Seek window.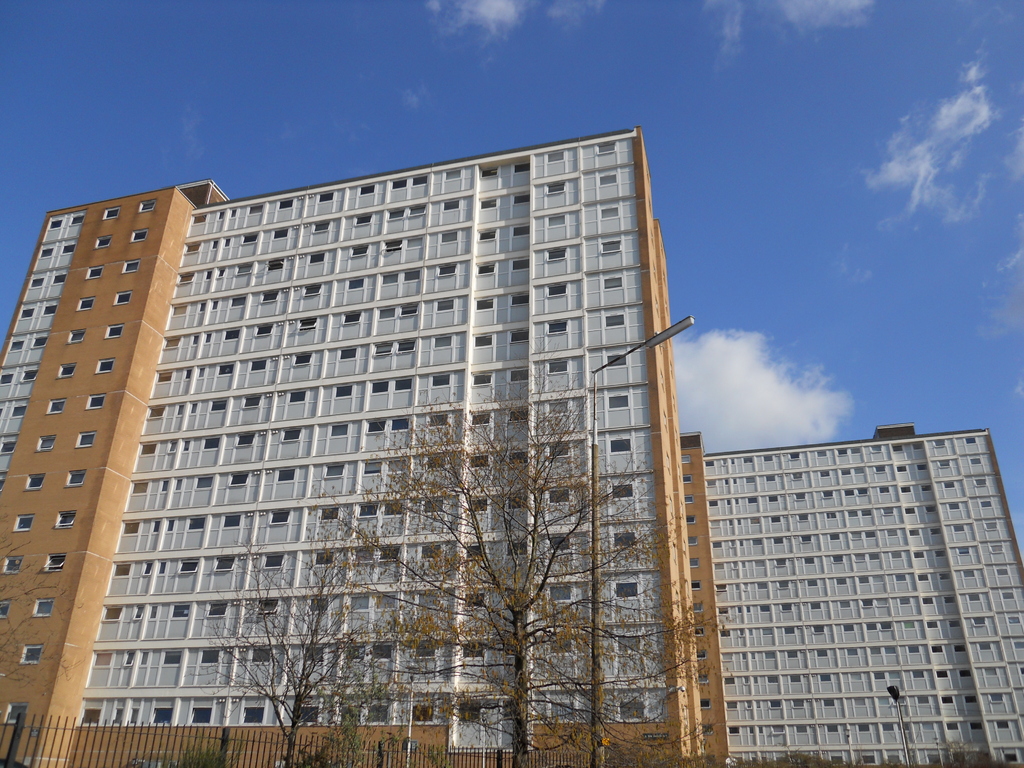
(895,444,899,454).
